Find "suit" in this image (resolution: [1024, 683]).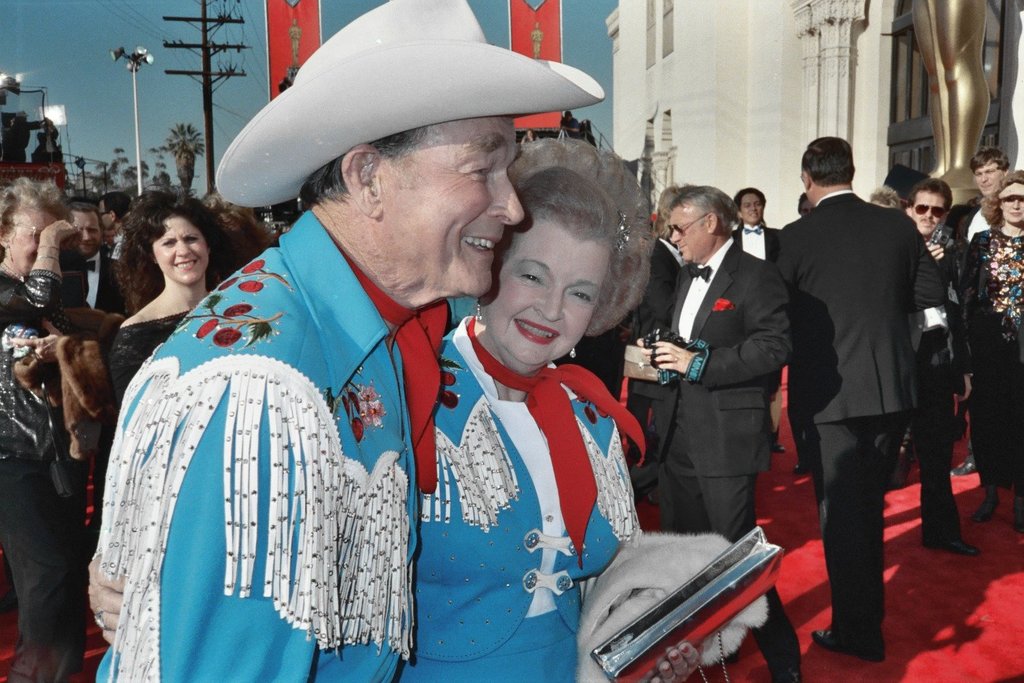
5/120/43/165.
